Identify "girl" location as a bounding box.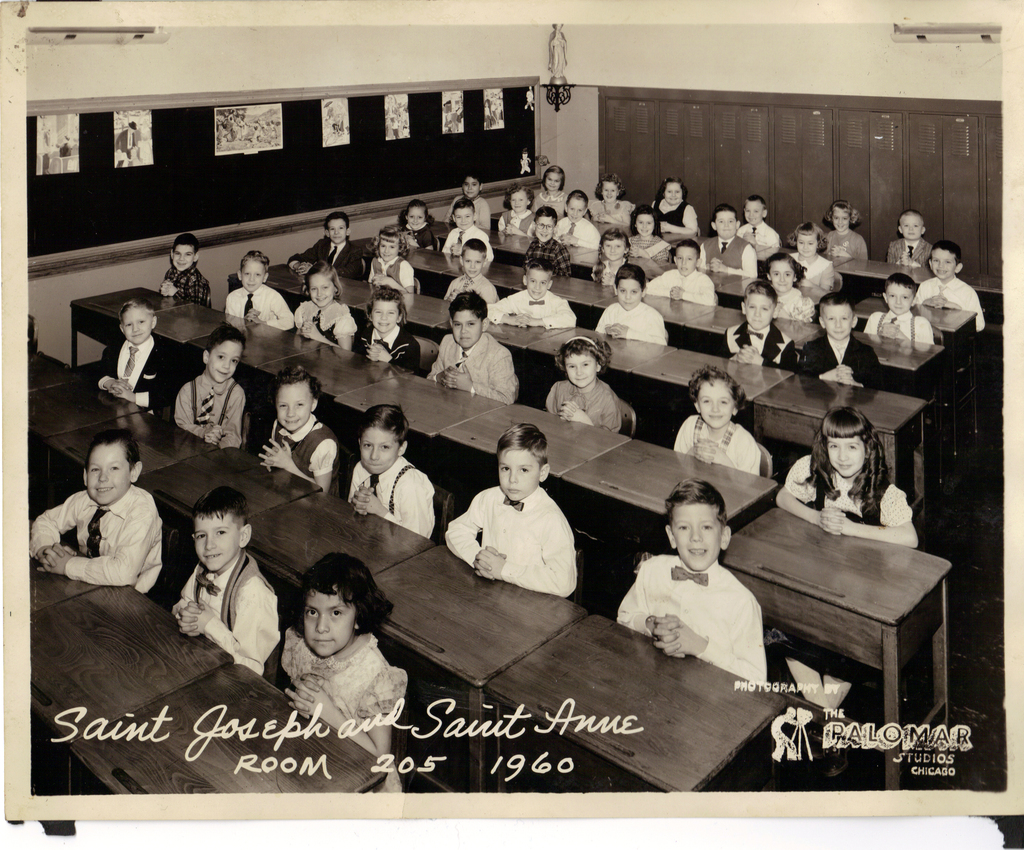
648, 179, 698, 233.
